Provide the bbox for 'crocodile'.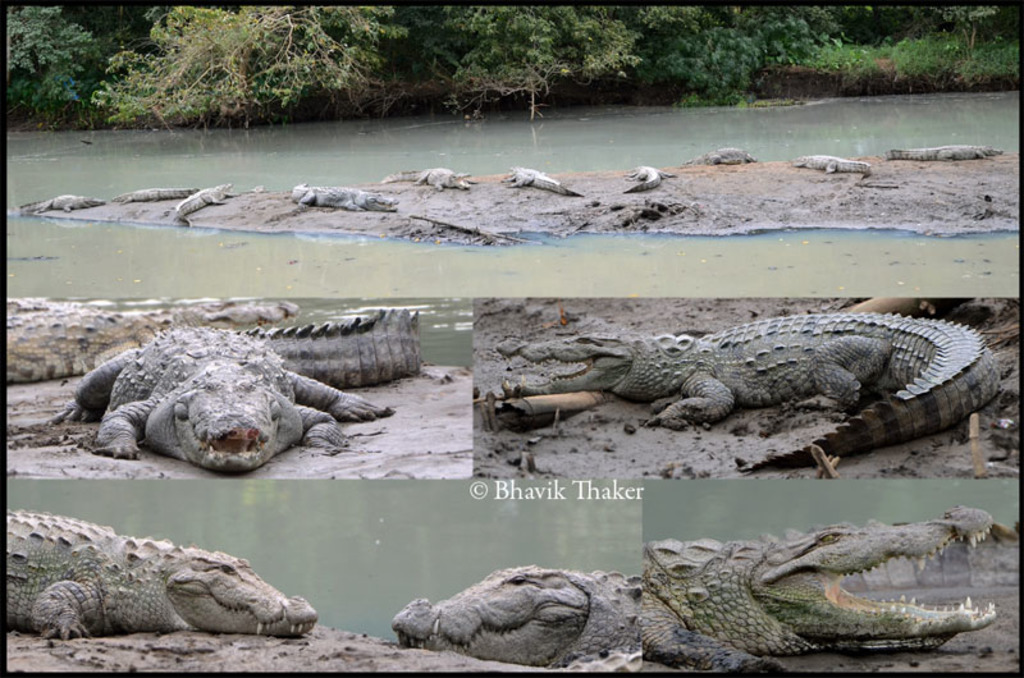
left=111, top=187, right=197, bottom=201.
